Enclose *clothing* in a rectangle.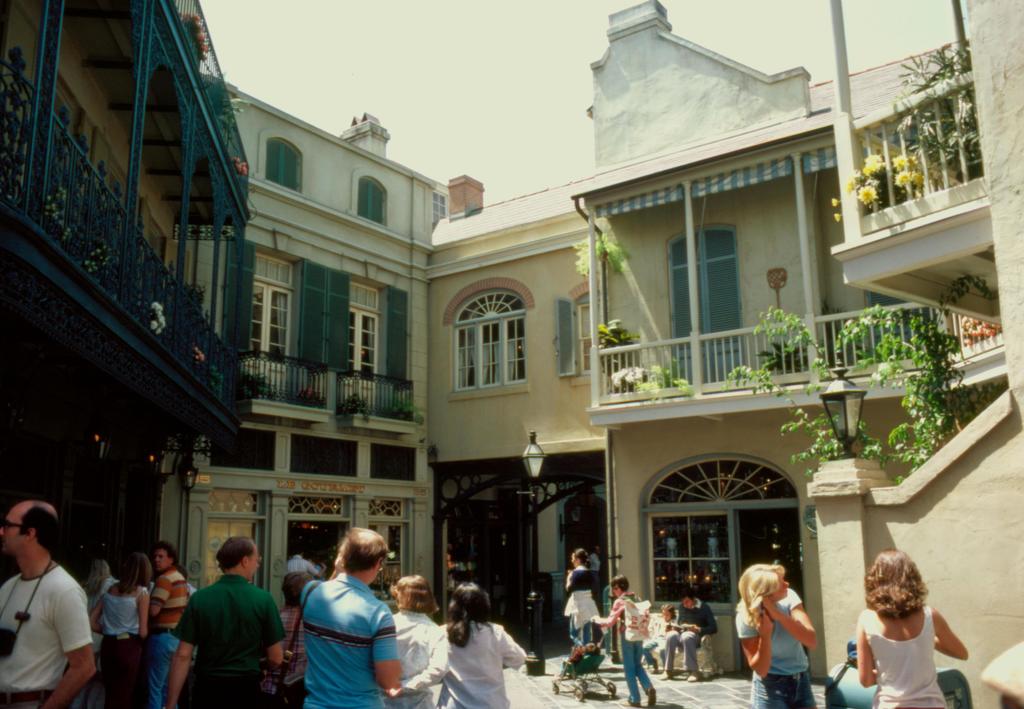
l=437, t=609, r=536, b=708.
